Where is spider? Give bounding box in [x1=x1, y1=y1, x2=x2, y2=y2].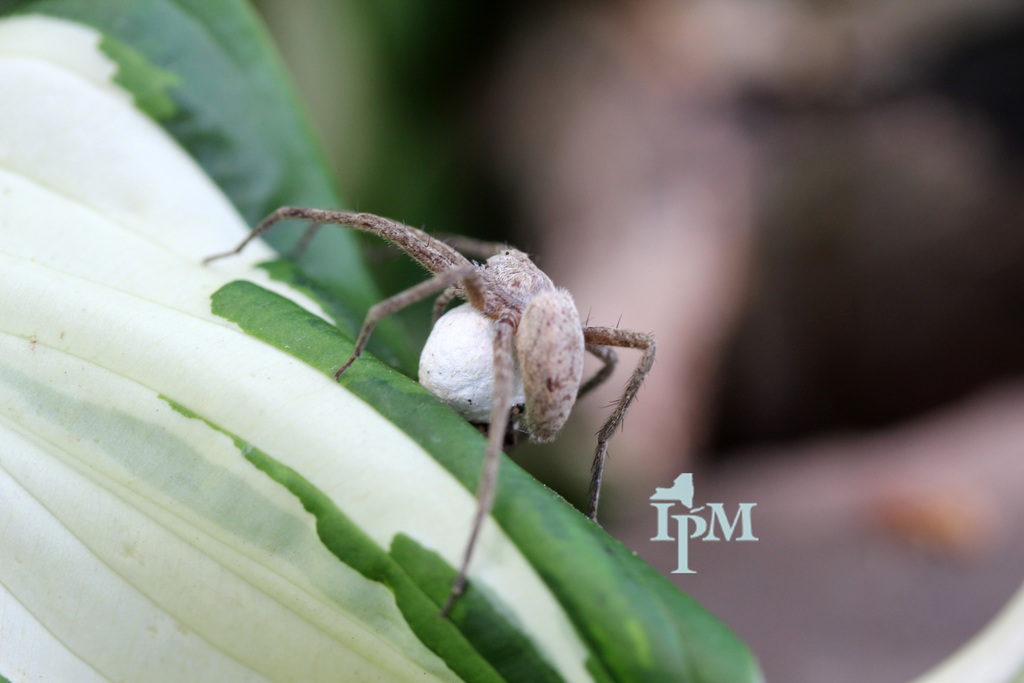
[x1=197, y1=197, x2=661, y2=622].
